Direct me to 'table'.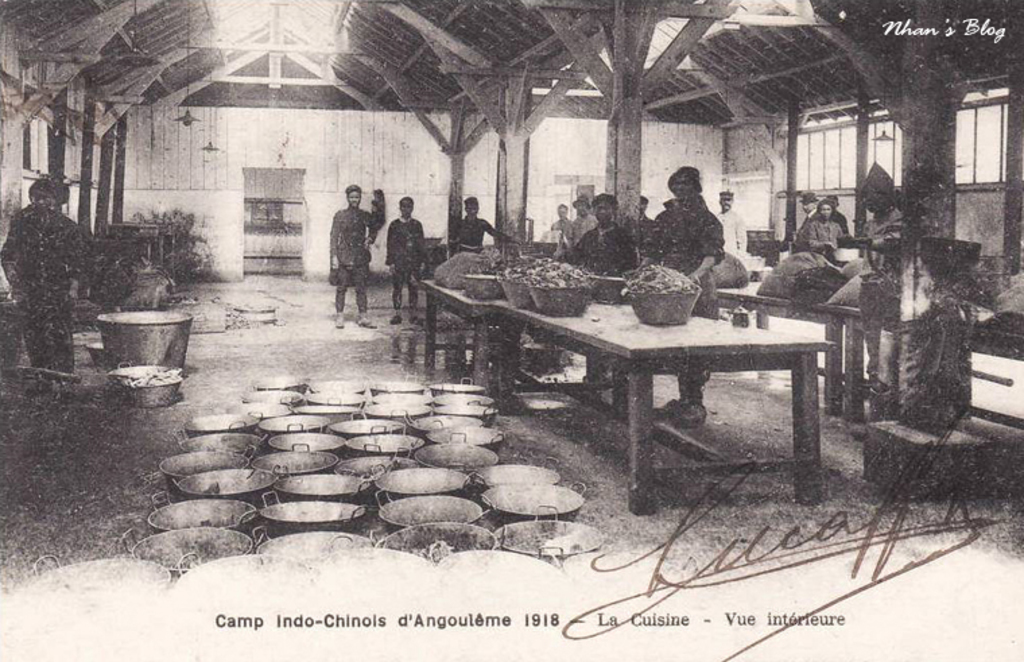
Direction: {"x1": 497, "y1": 286, "x2": 837, "y2": 488}.
